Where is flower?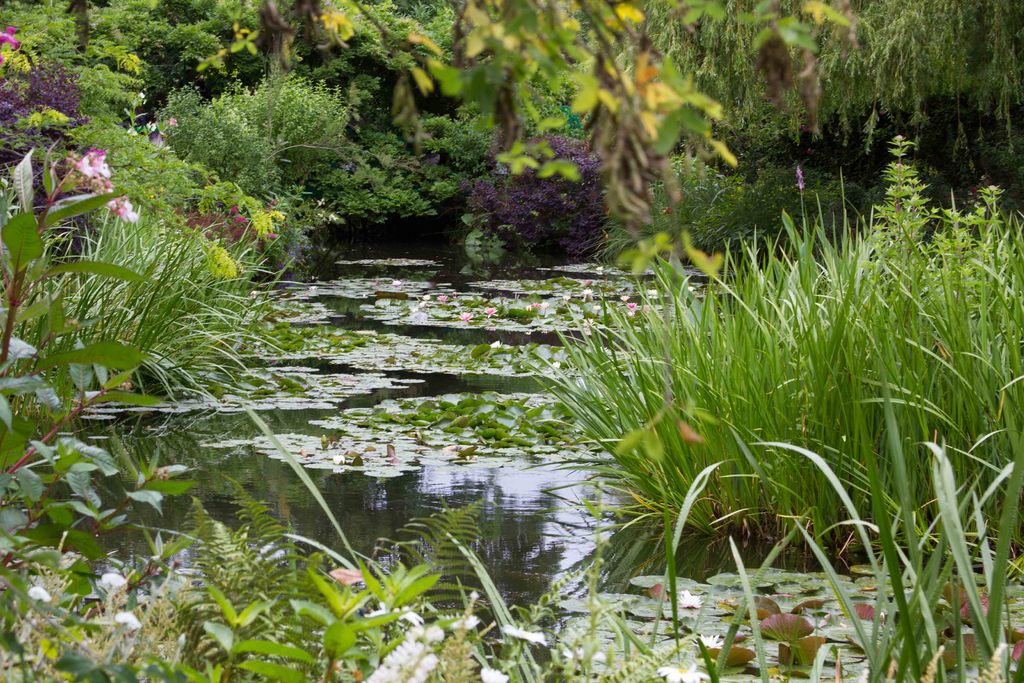
x1=104 y1=190 x2=139 y2=228.
